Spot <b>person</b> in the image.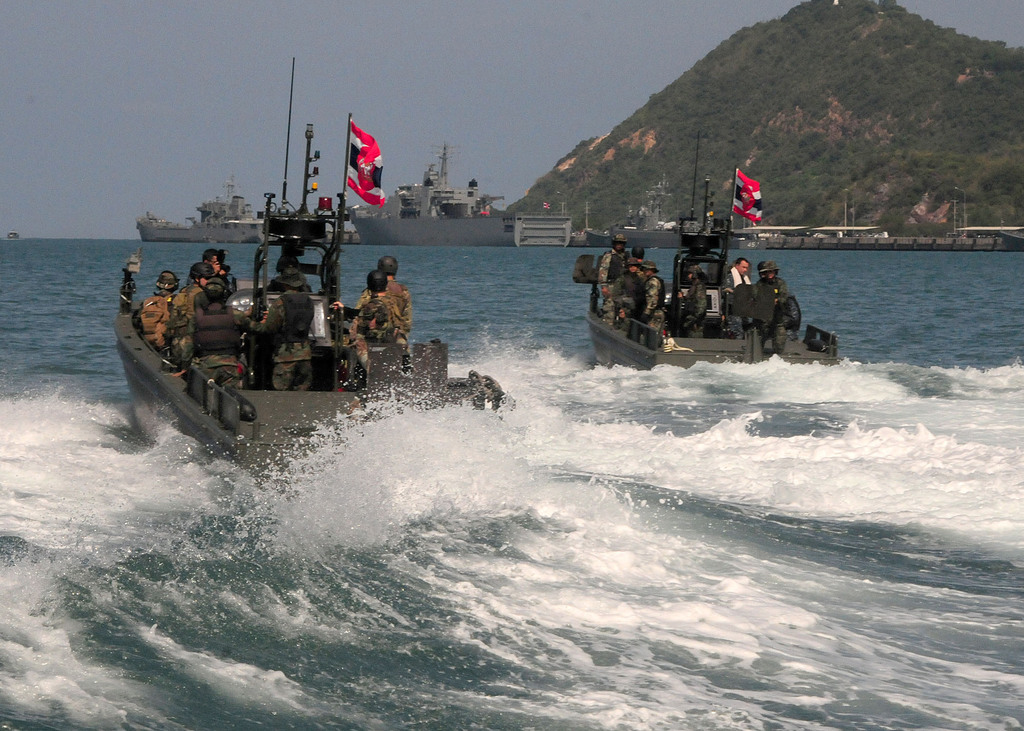
<b>person</b> found at box=[598, 234, 628, 327].
